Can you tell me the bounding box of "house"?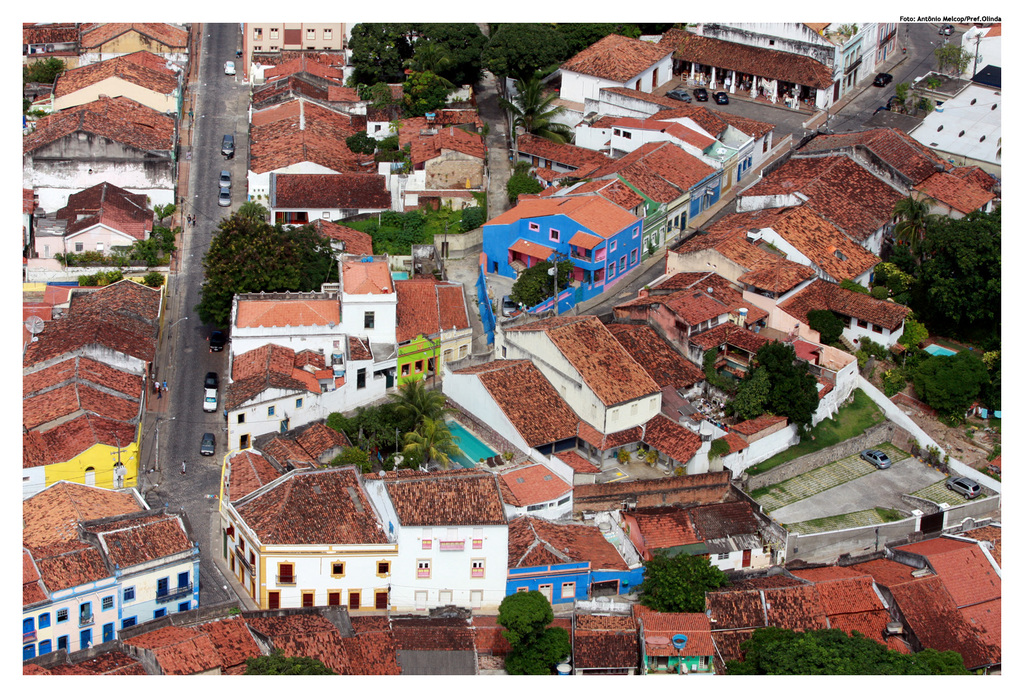
select_region(744, 151, 910, 239).
